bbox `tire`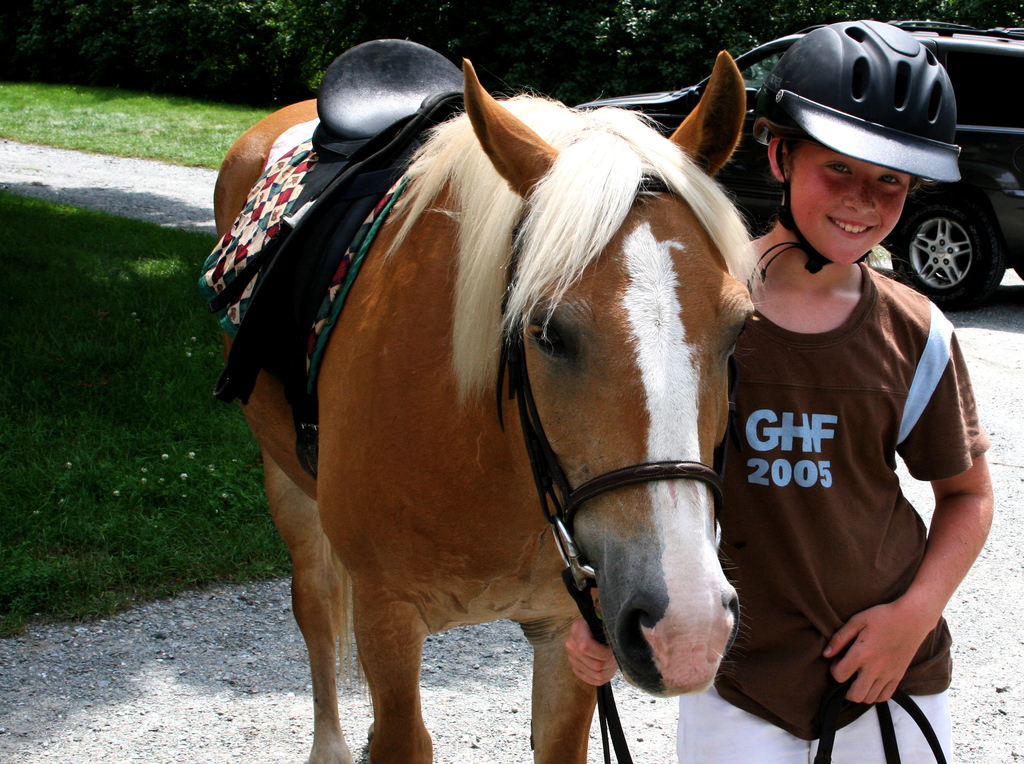
Rect(900, 178, 989, 307)
